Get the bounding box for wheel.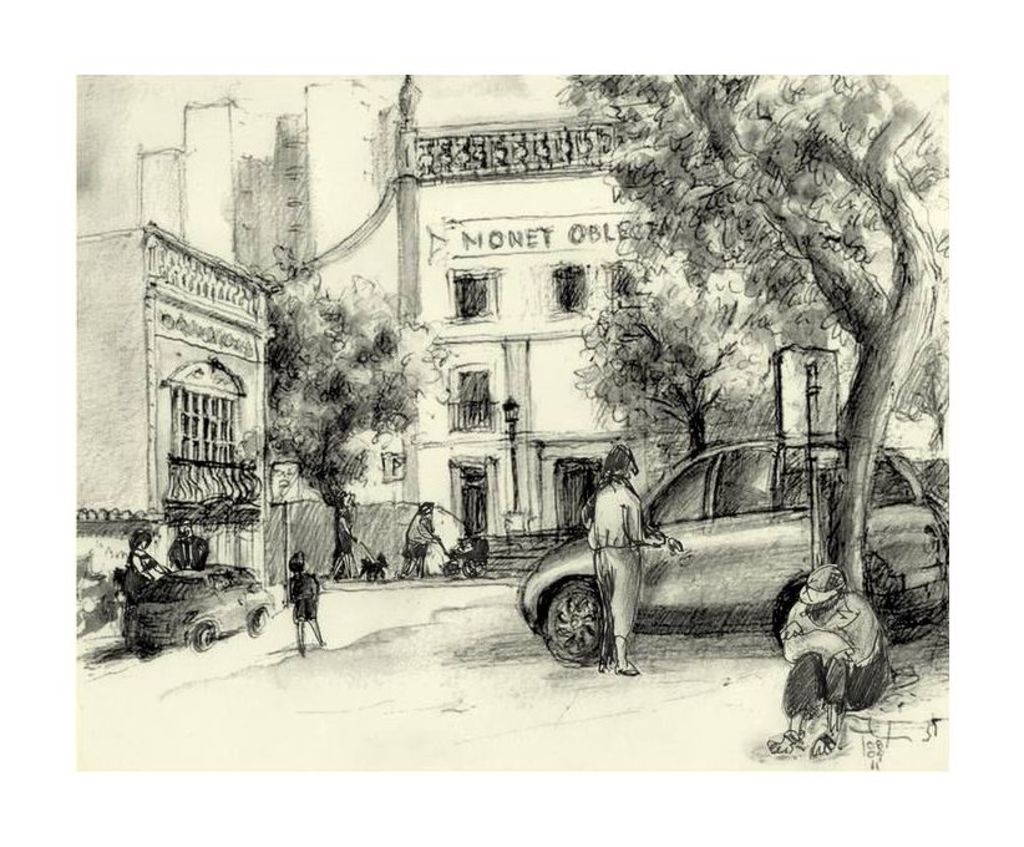
BBox(528, 573, 625, 670).
